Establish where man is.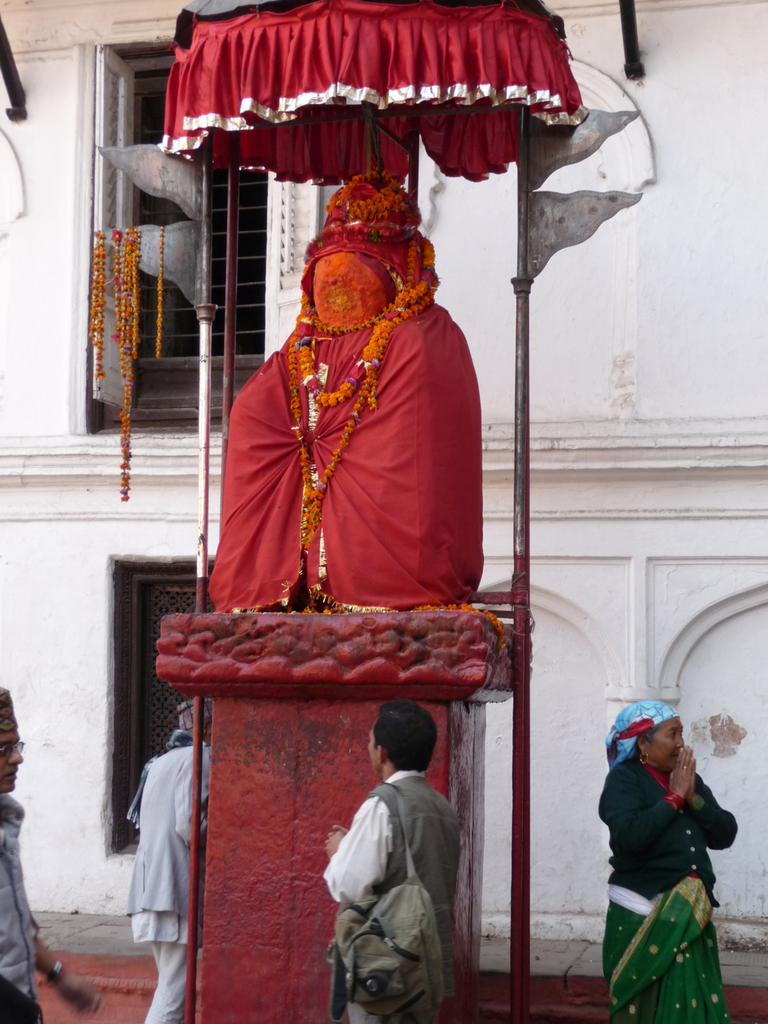
Established at <region>0, 680, 94, 1023</region>.
